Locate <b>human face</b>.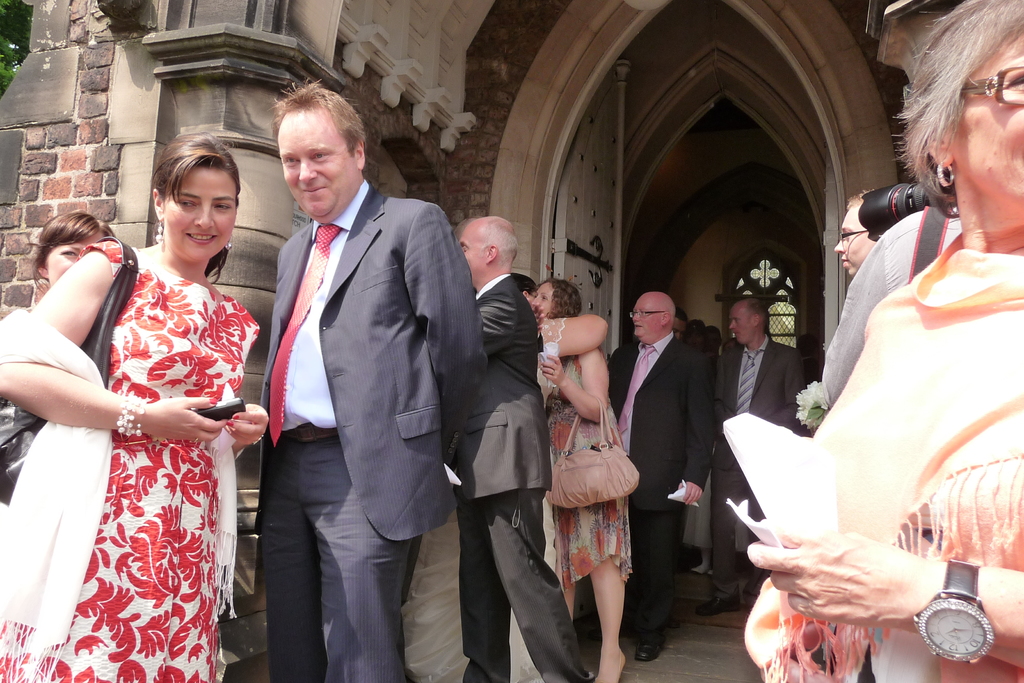
Bounding box: [959, 23, 1023, 226].
